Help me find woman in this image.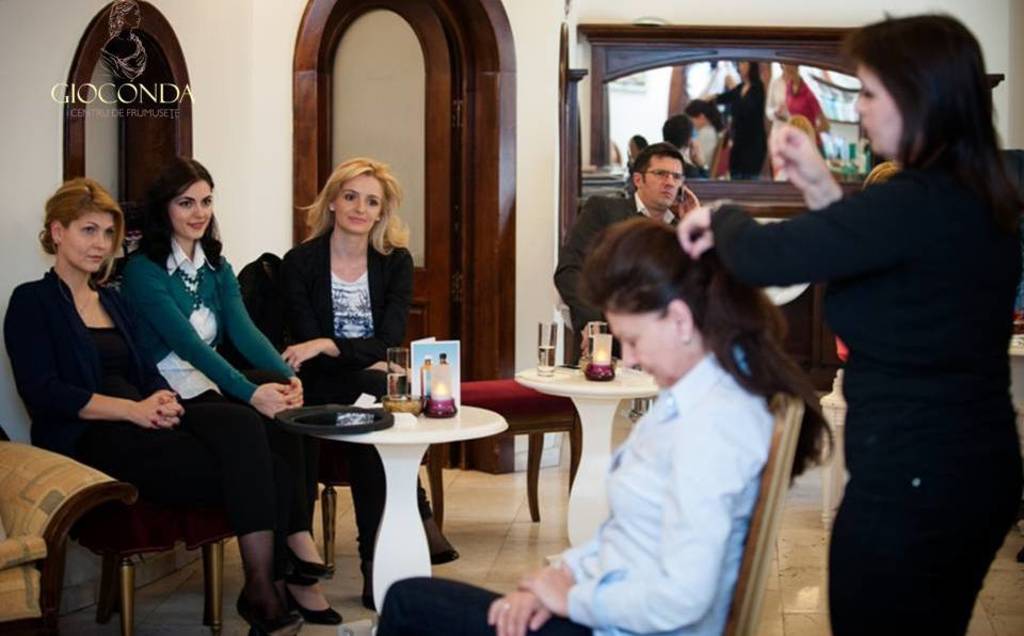
Found it: 118/150/343/627.
